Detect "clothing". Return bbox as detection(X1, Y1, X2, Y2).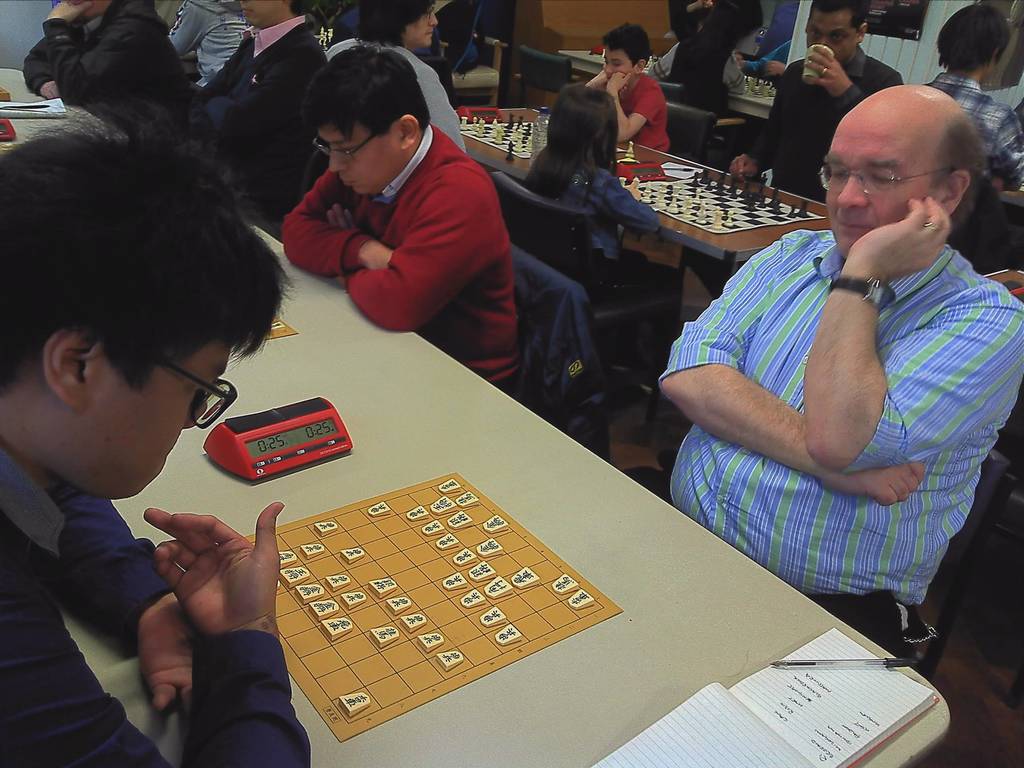
detection(282, 125, 515, 390).
